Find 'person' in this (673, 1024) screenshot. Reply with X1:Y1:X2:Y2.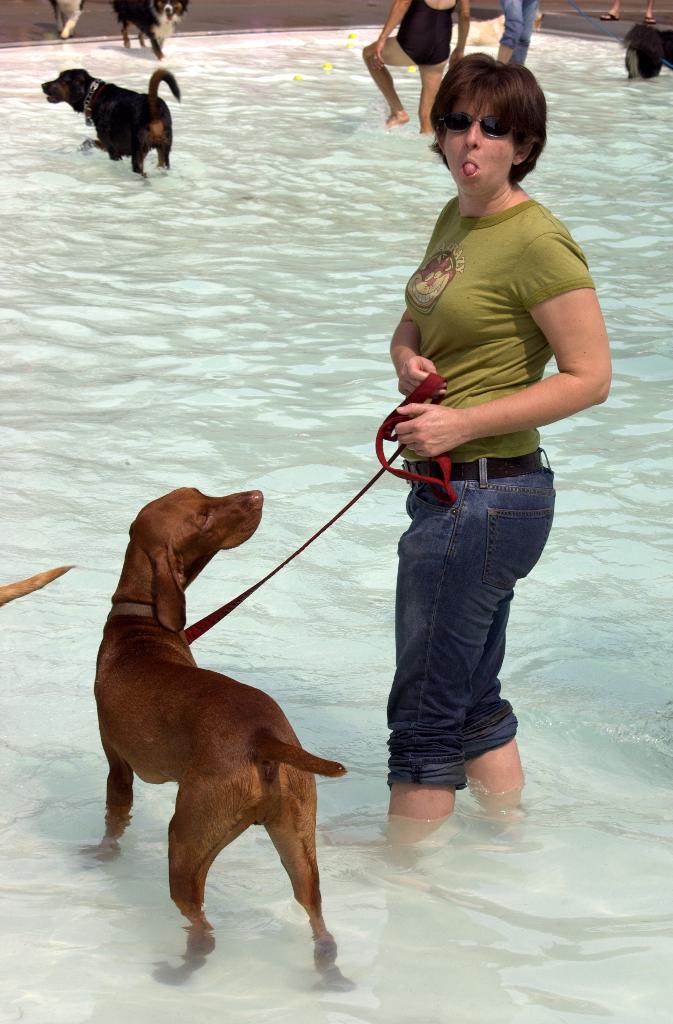
362:0:471:135.
